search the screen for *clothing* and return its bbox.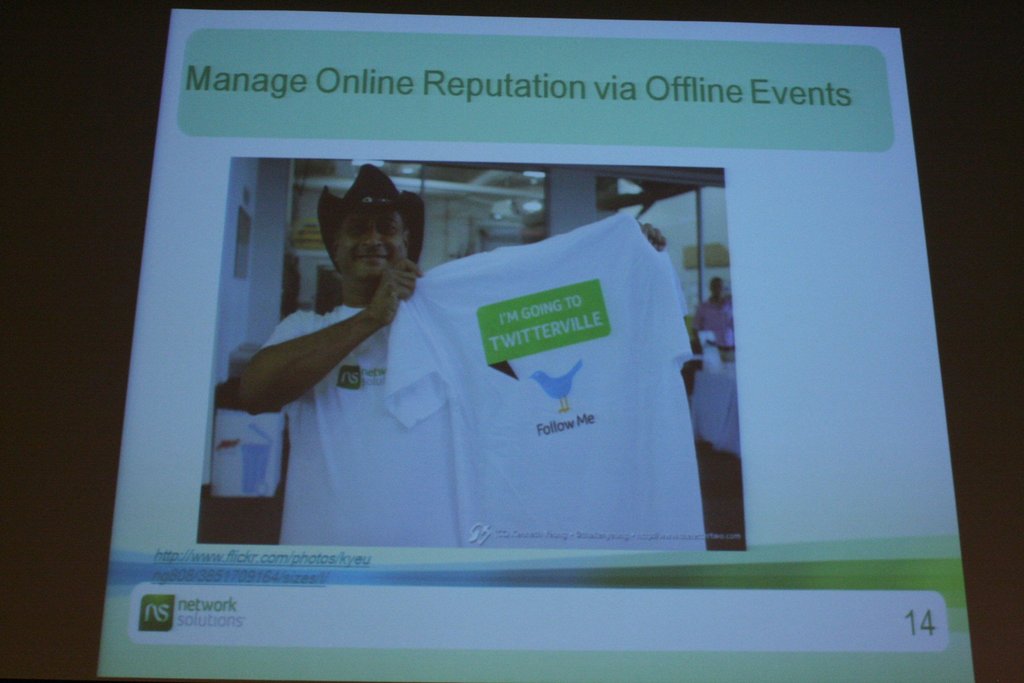
Found: x1=261 y1=302 x2=461 y2=553.
